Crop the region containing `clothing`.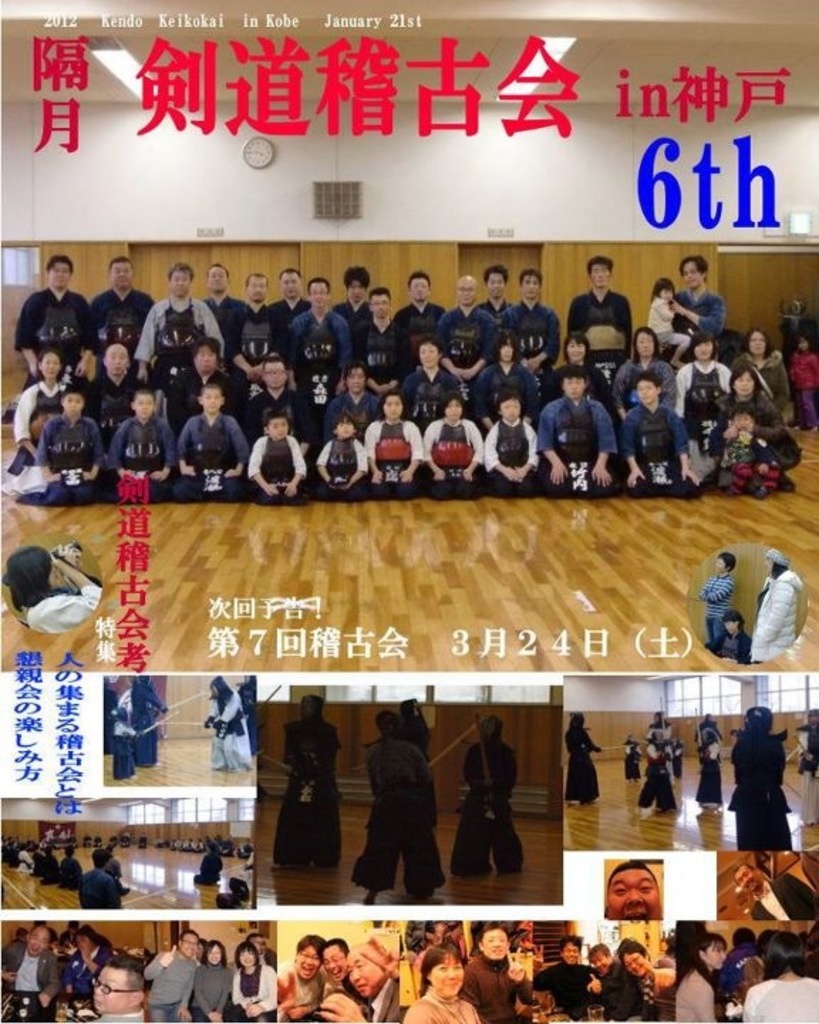
Crop region: l=454, t=735, r=525, b=870.
